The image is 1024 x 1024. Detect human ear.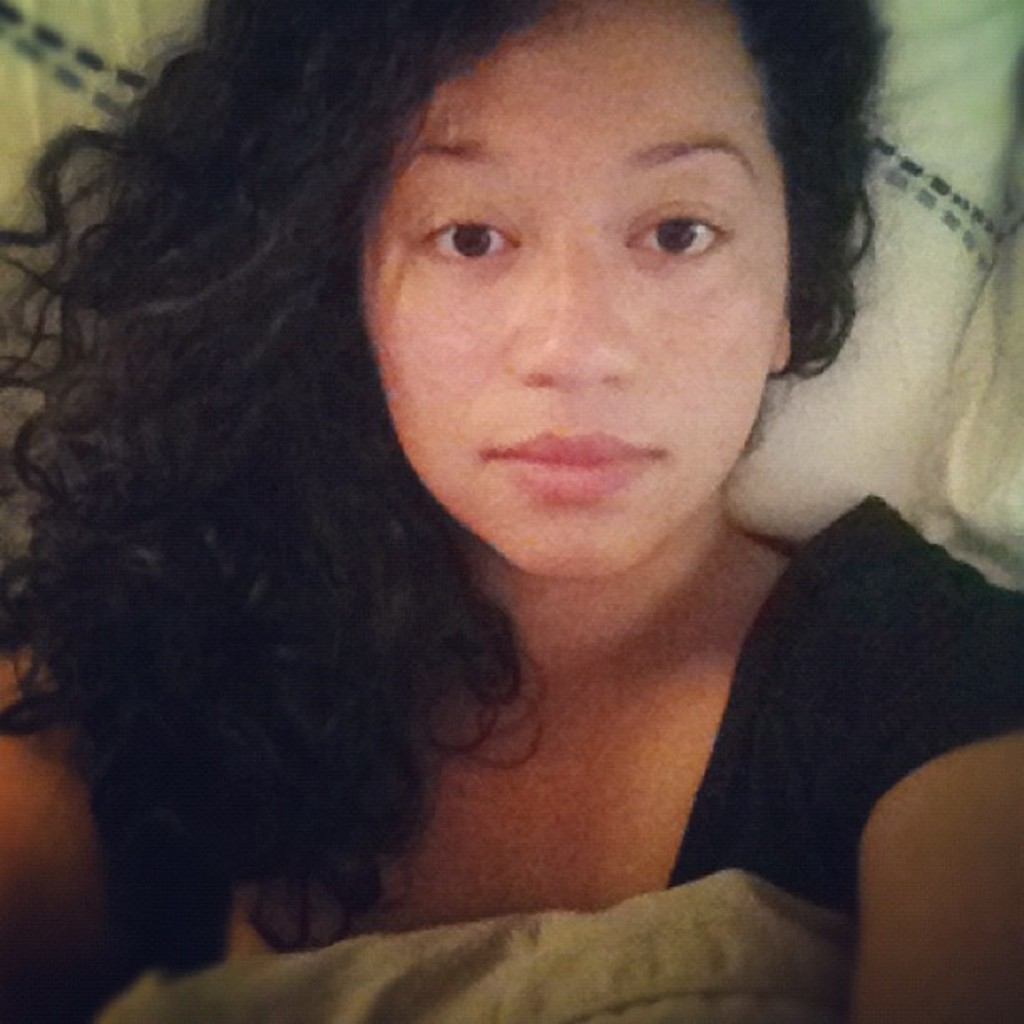
Detection: detection(763, 313, 796, 378).
